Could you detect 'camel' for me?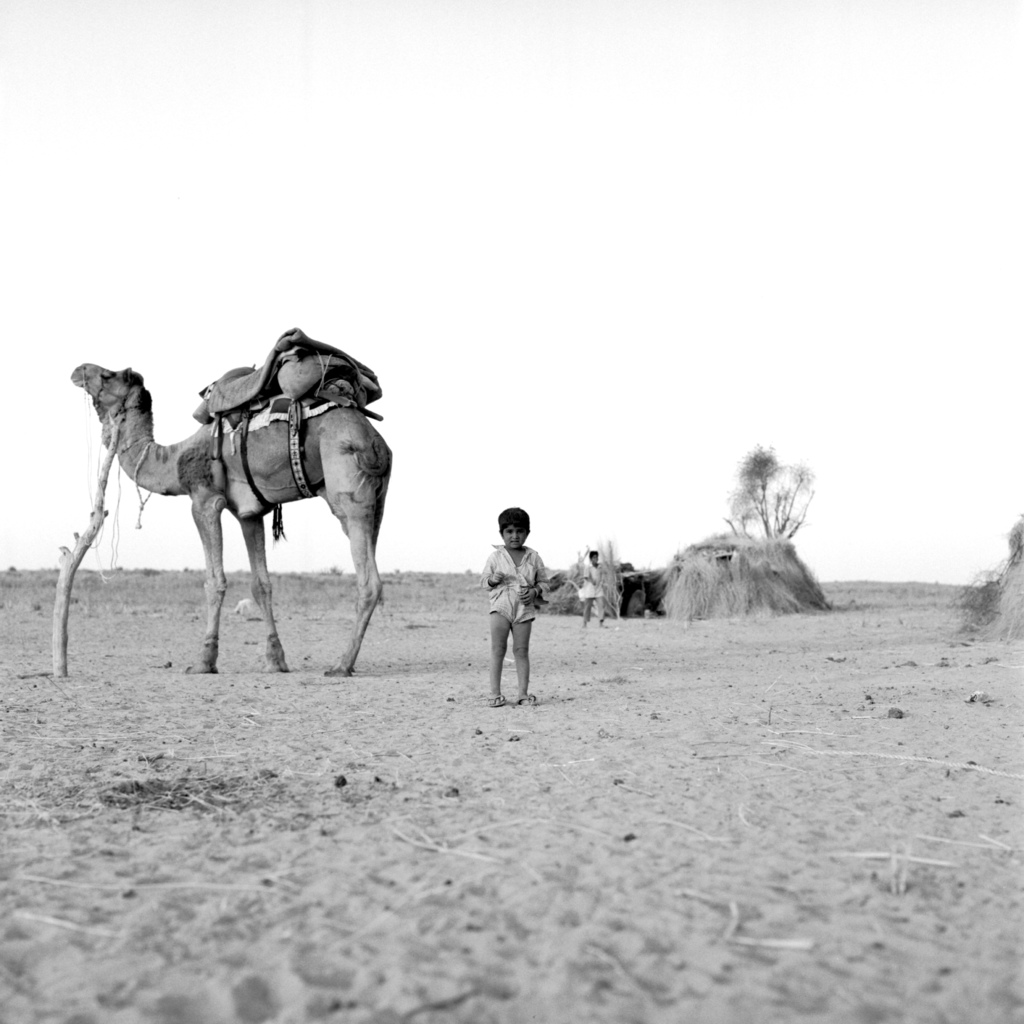
Detection result: <box>67,363,394,695</box>.
